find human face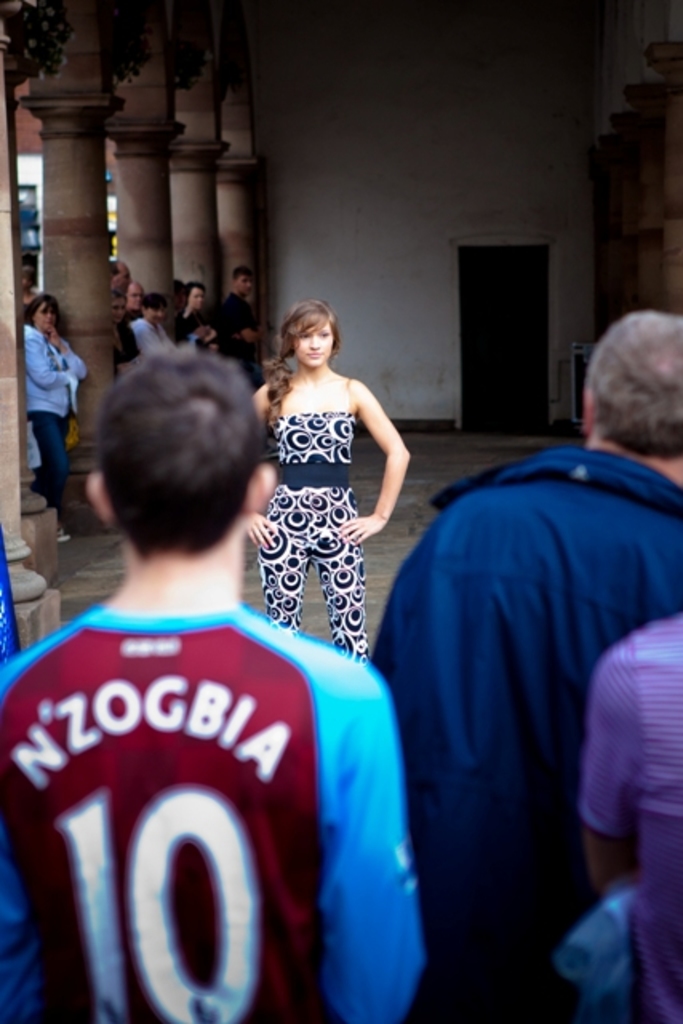
bbox=[146, 301, 171, 323]
